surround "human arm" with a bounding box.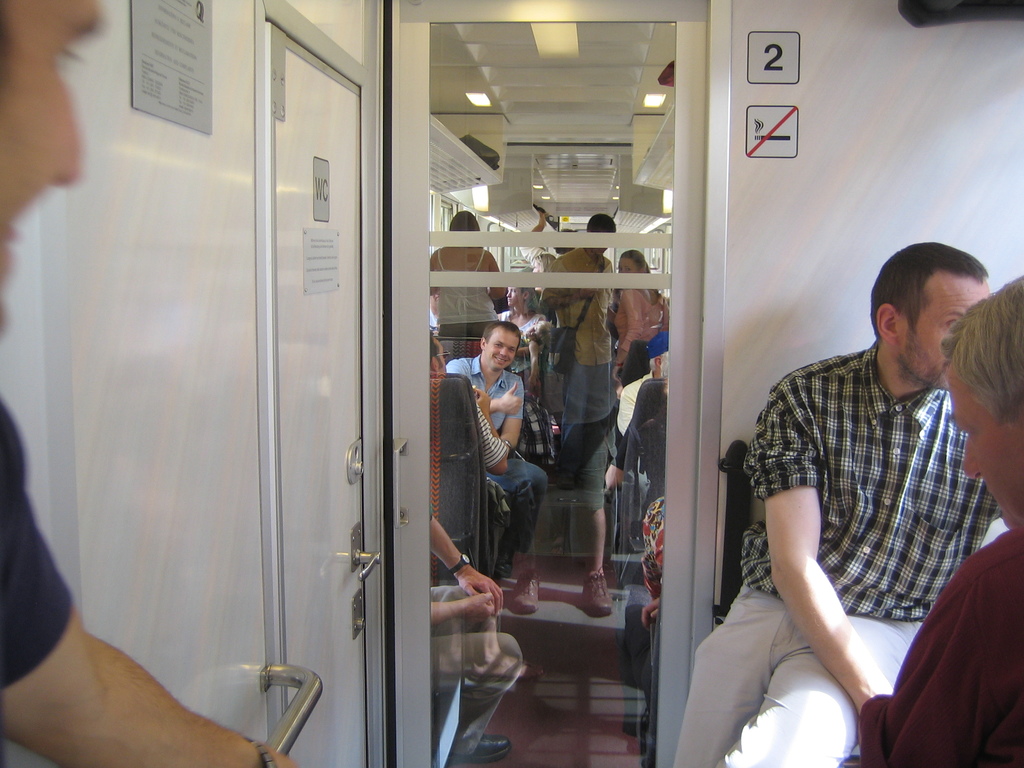
769, 483, 896, 732.
